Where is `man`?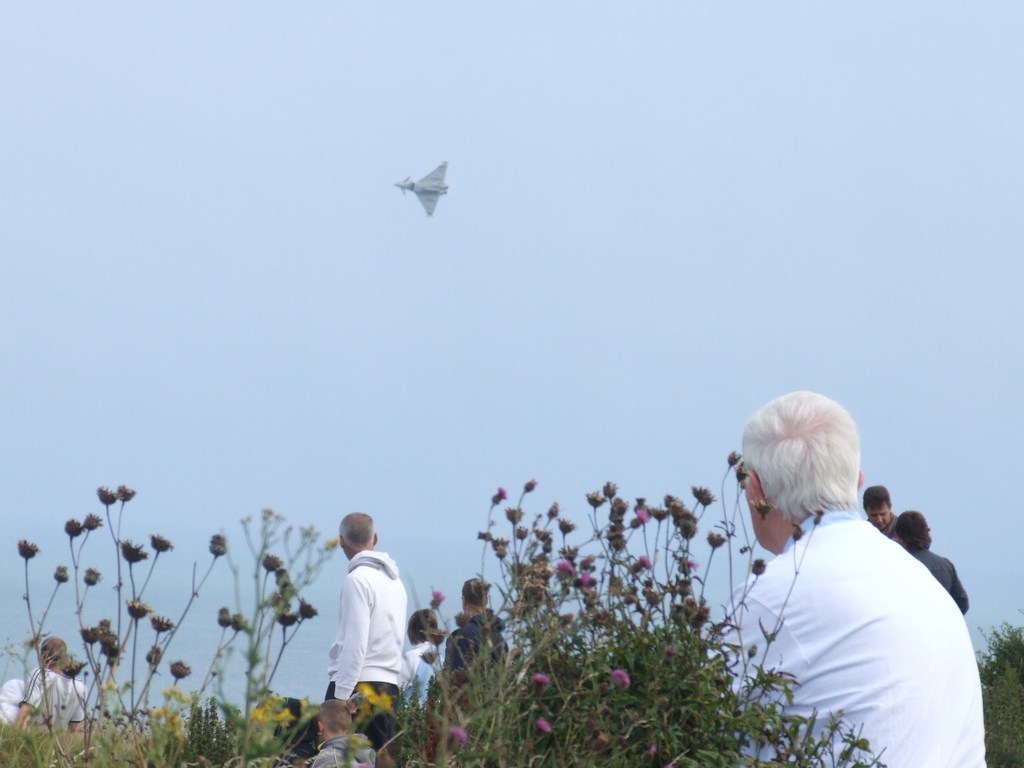
crop(847, 481, 916, 544).
